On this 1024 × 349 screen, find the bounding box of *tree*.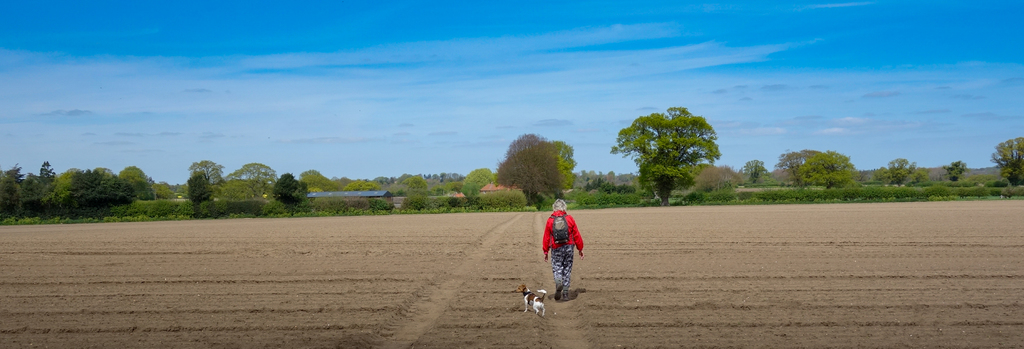
Bounding box: rect(300, 167, 334, 196).
